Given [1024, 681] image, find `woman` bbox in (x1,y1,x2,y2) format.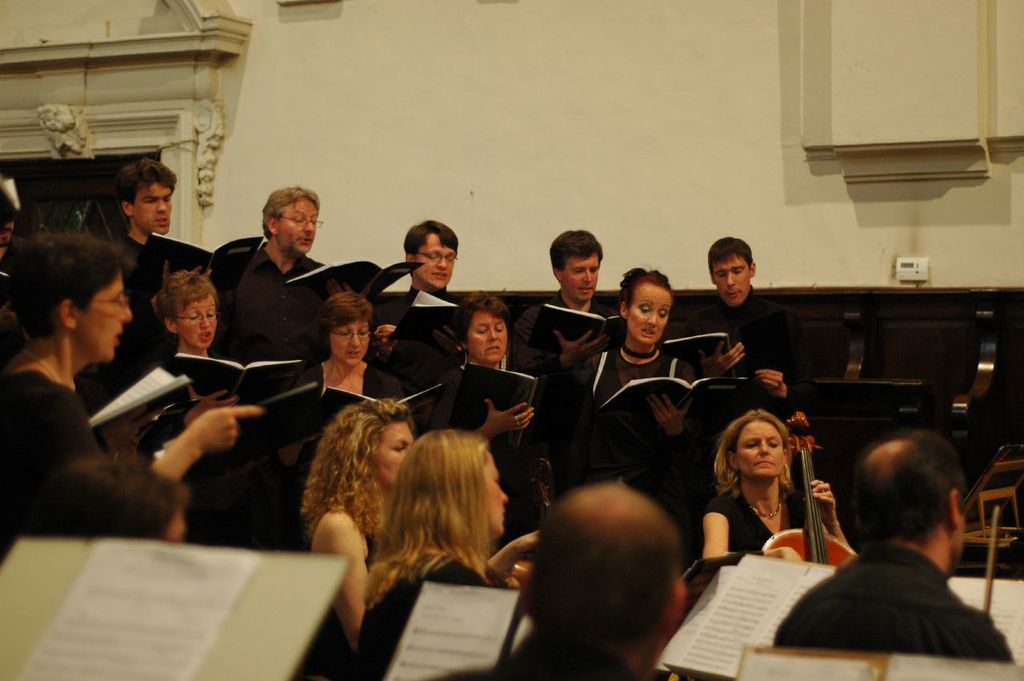
(548,272,704,521).
